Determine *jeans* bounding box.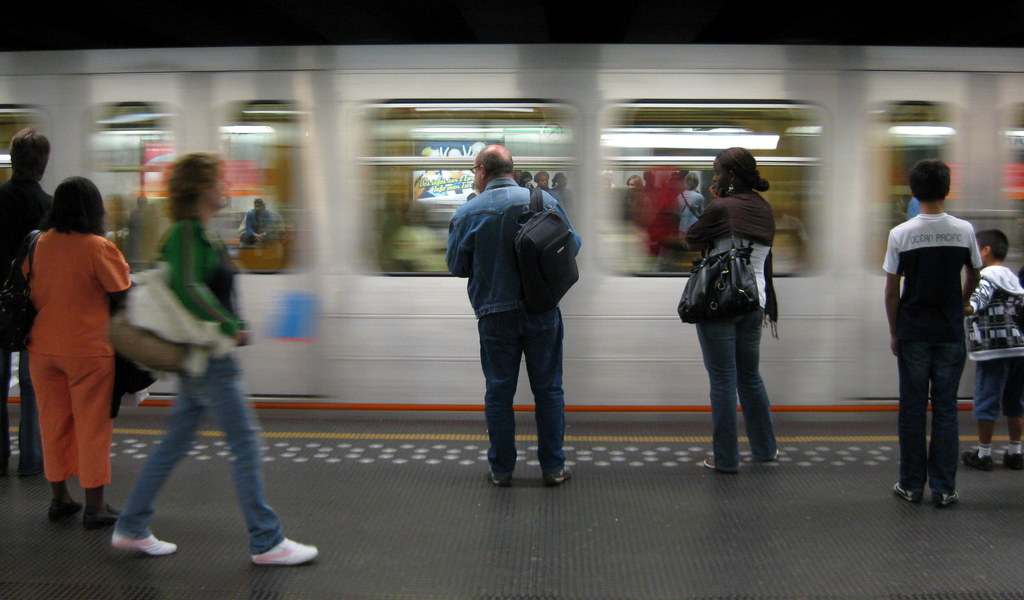
Determined: [x1=477, y1=303, x2=563, y2=478].
